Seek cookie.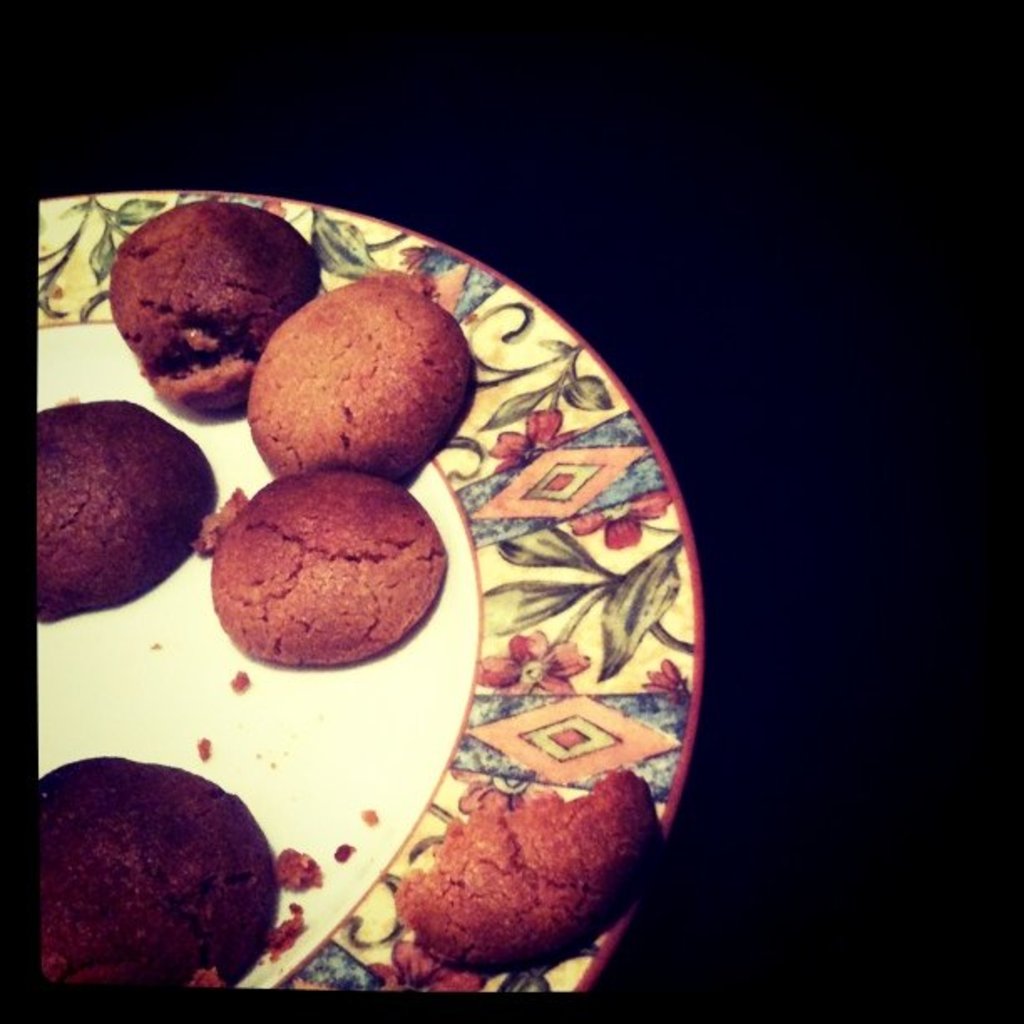
<region>32, 398, 223, 629</region>.
